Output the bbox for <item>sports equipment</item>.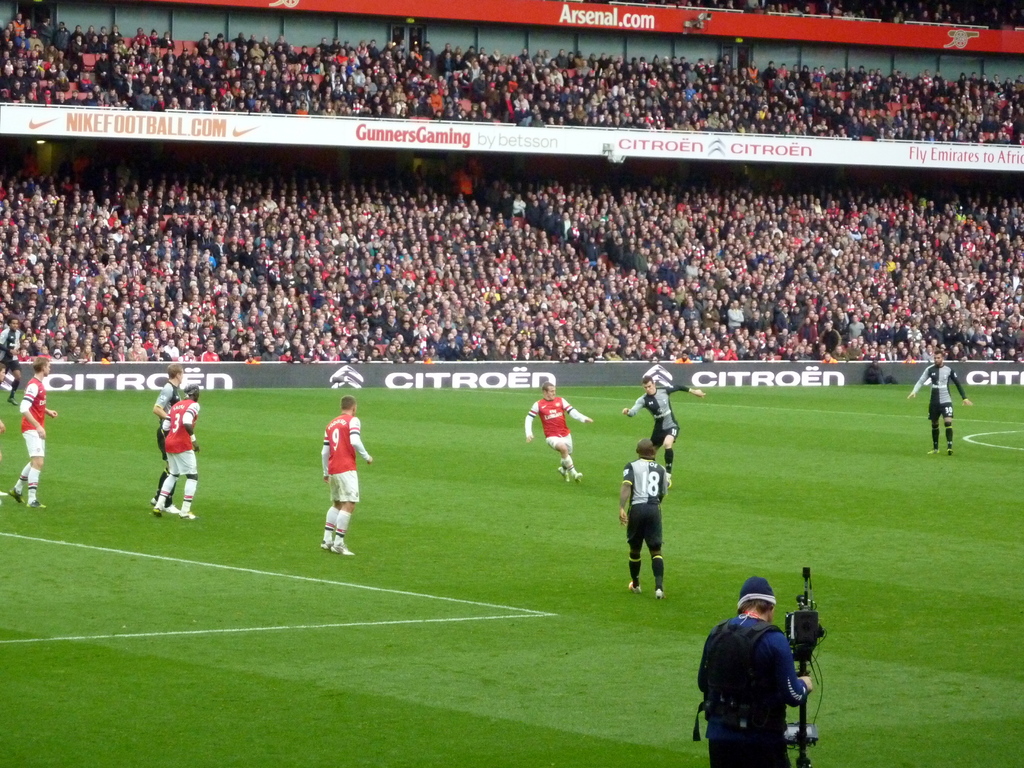
177/512/196/520.
